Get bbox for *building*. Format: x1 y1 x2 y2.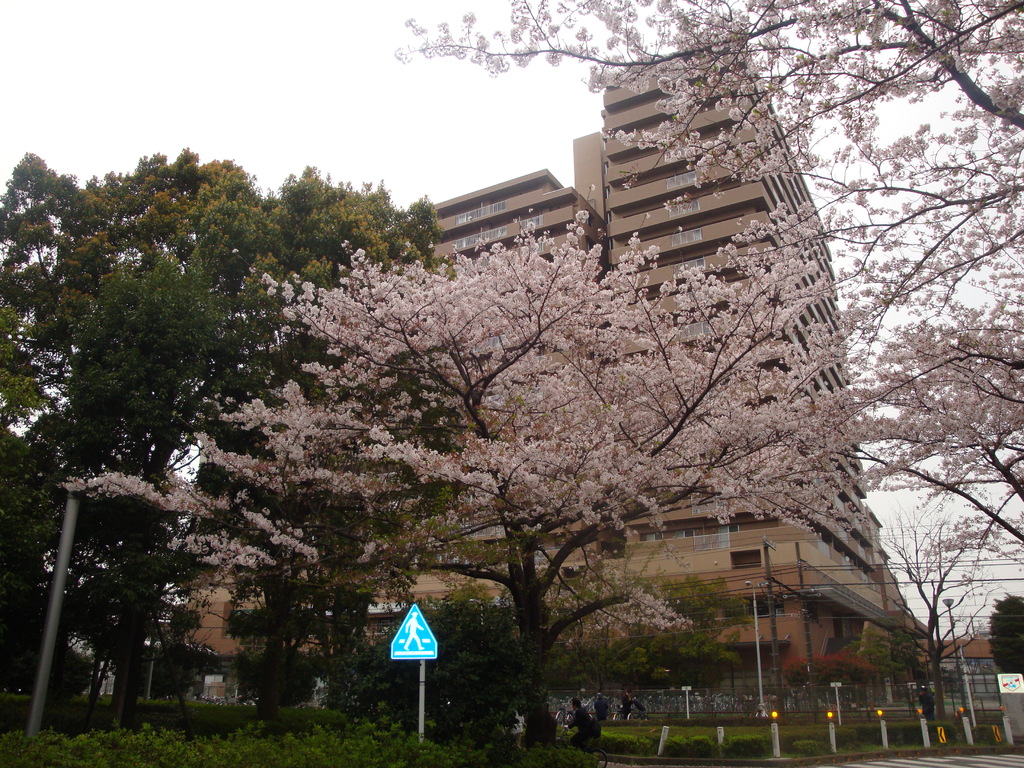
911 640 1000 700.
